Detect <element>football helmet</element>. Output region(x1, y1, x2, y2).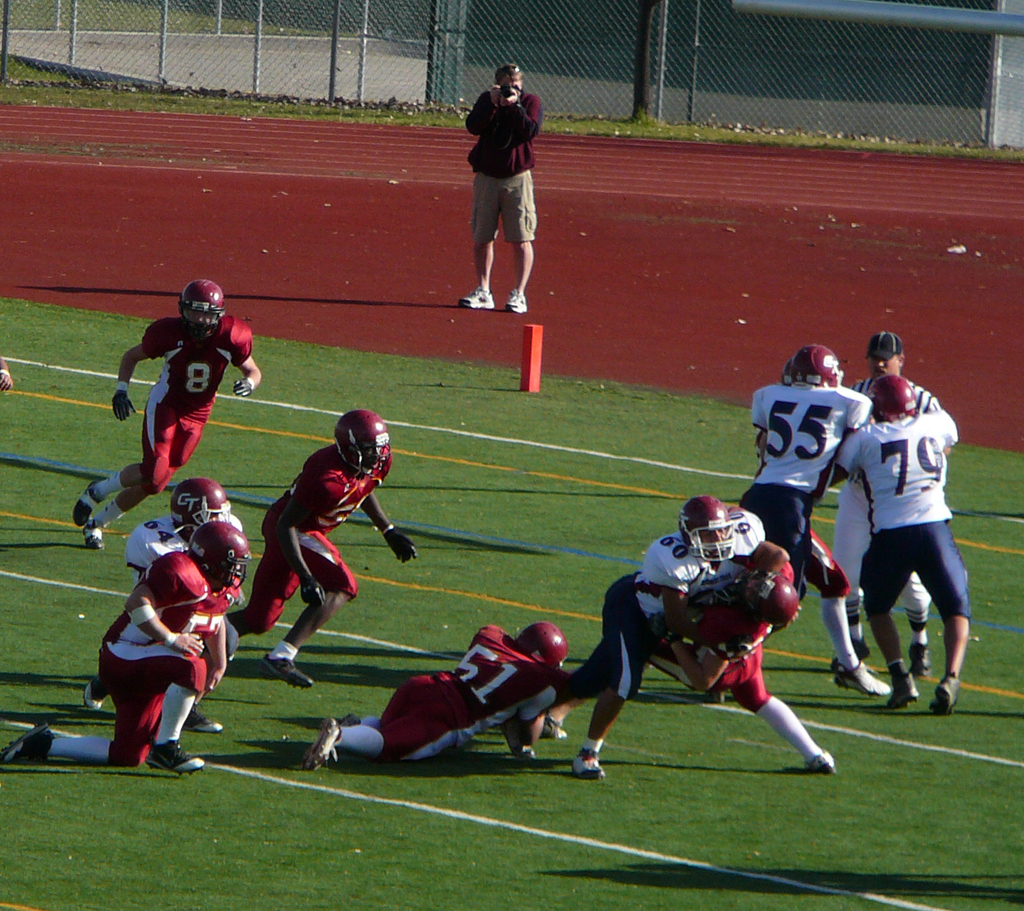
region(744, 568, 804, 628).
